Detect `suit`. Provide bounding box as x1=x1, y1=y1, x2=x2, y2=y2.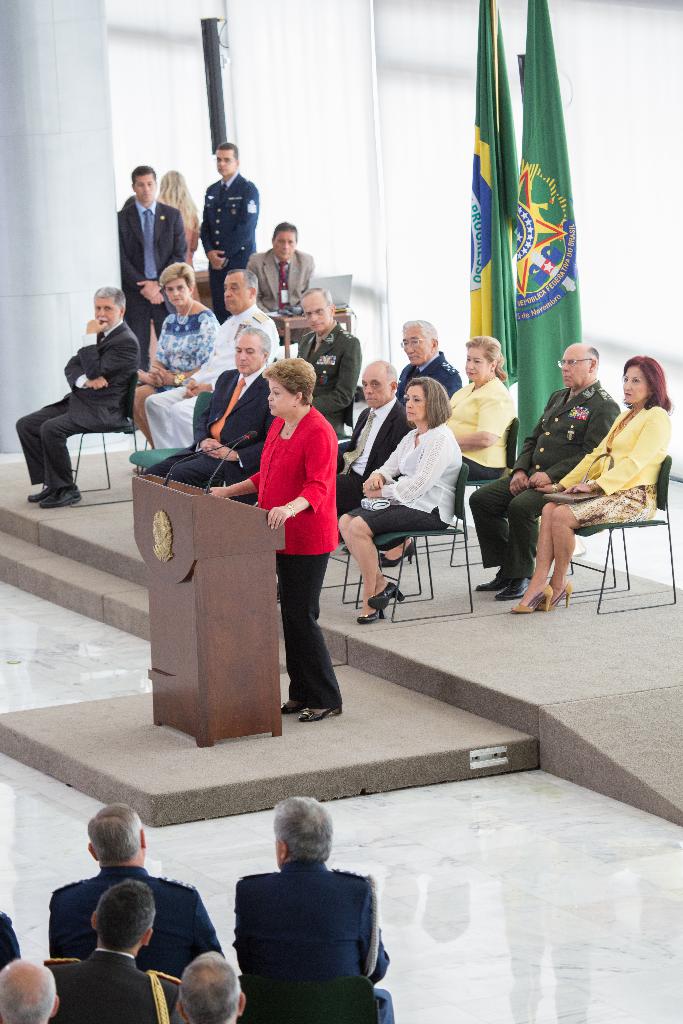
x1=197, y1=170, x2=260, y2=323.
